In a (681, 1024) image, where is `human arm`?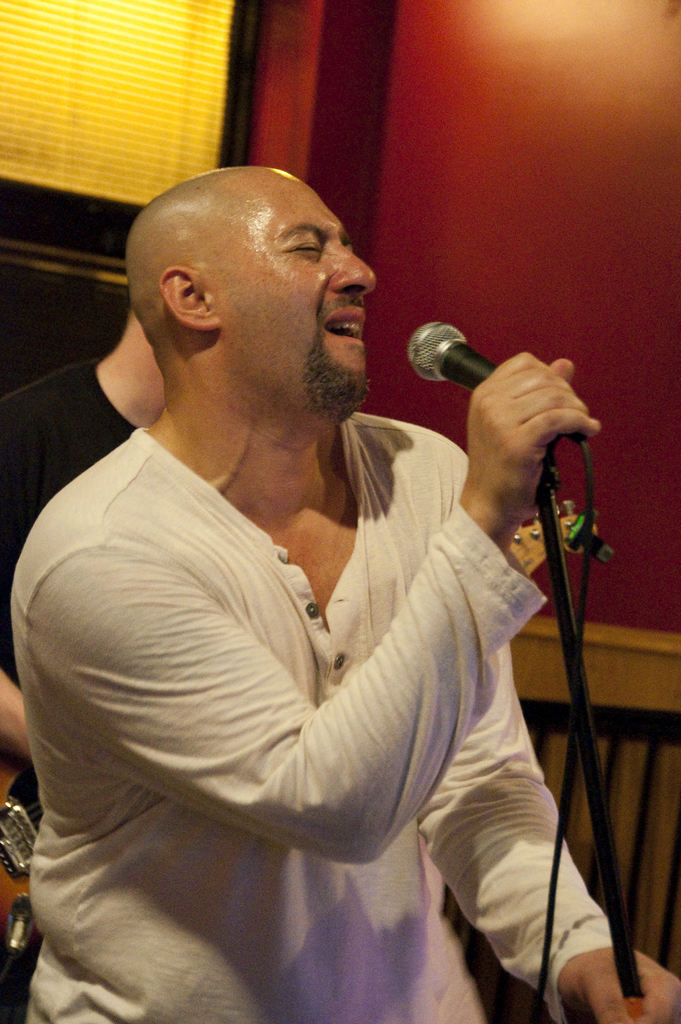
region(37, 348, 607, 868).
